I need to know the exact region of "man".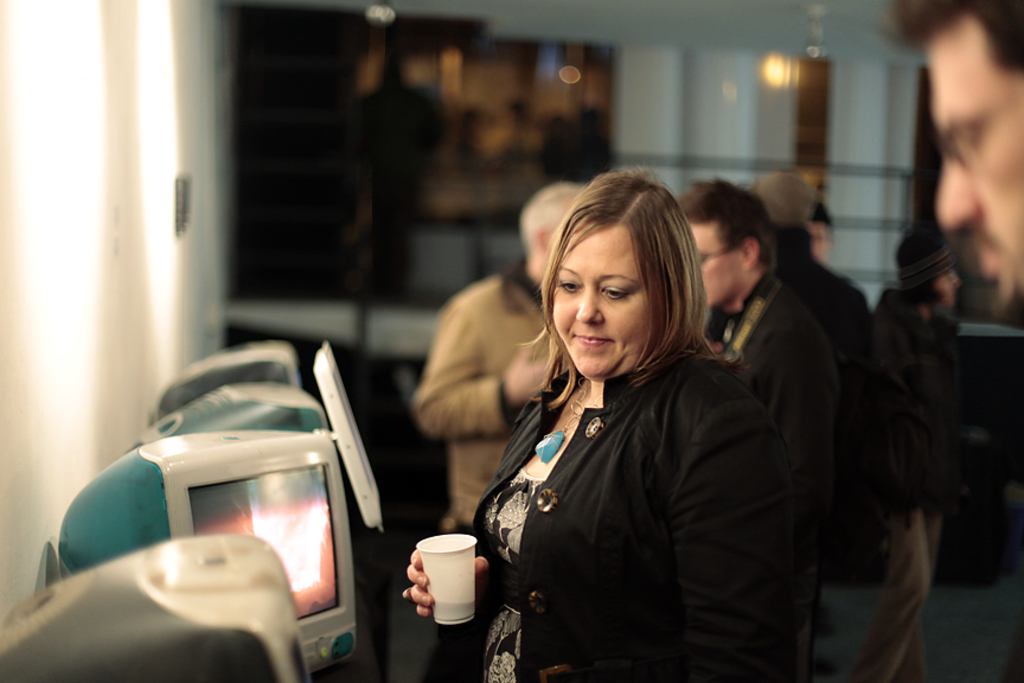
Region: x1=879, y1=0, x2=1023, y2=326.
